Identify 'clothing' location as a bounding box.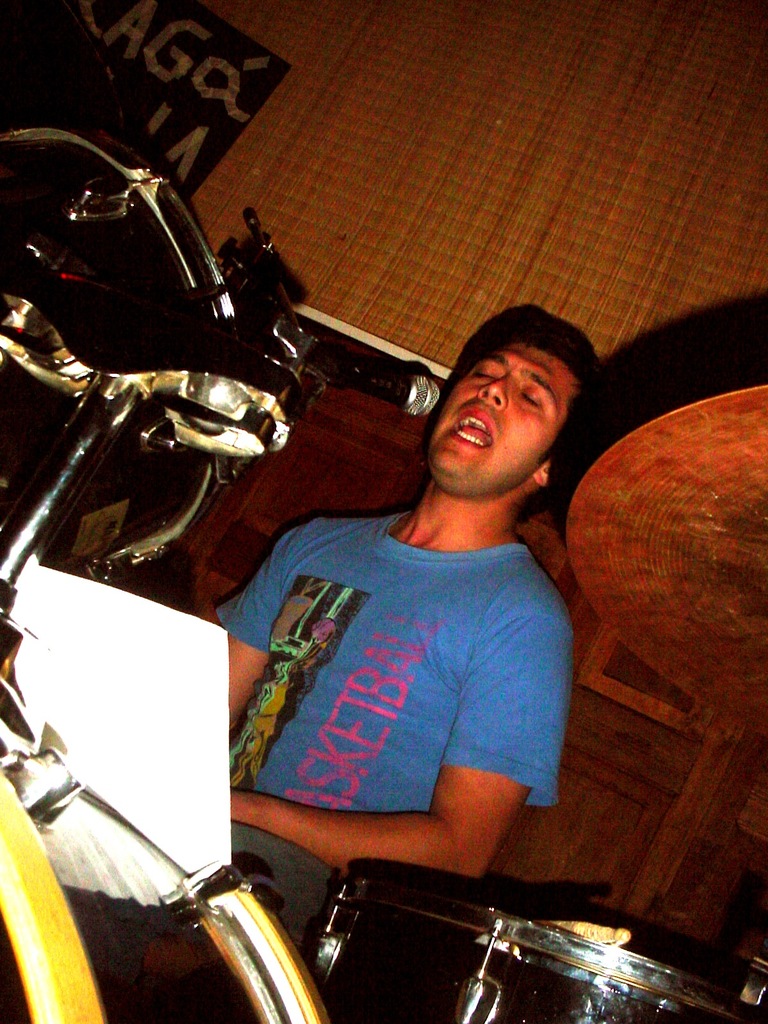
<bbox>220, 505, 566, 930</bbox>.
